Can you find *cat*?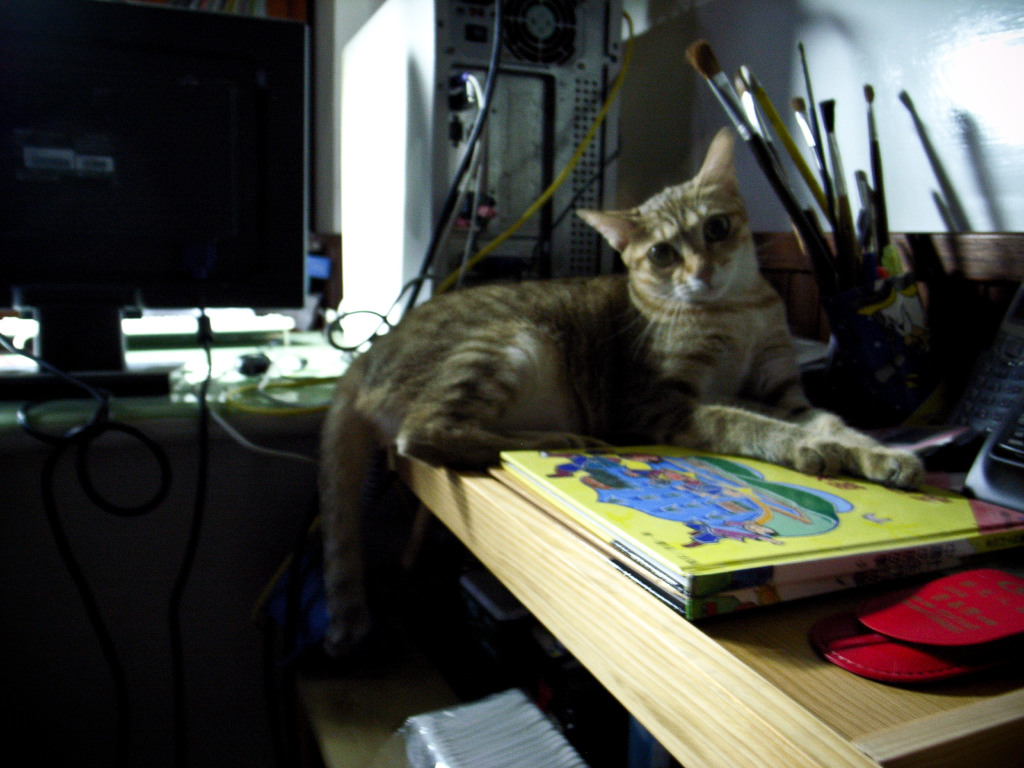
Yes, bounding box: {"x1": 321, "y1": 126, "x2": 925, "y2": 660}.
